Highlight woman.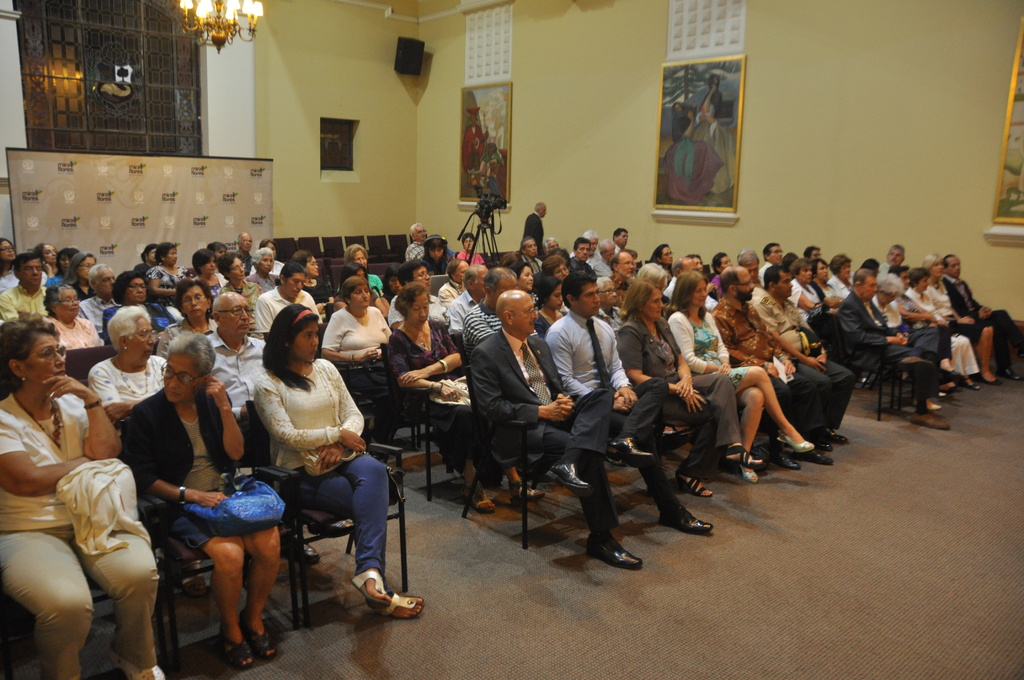
Highlighted region: select_region(248, 302, 426, 617).
